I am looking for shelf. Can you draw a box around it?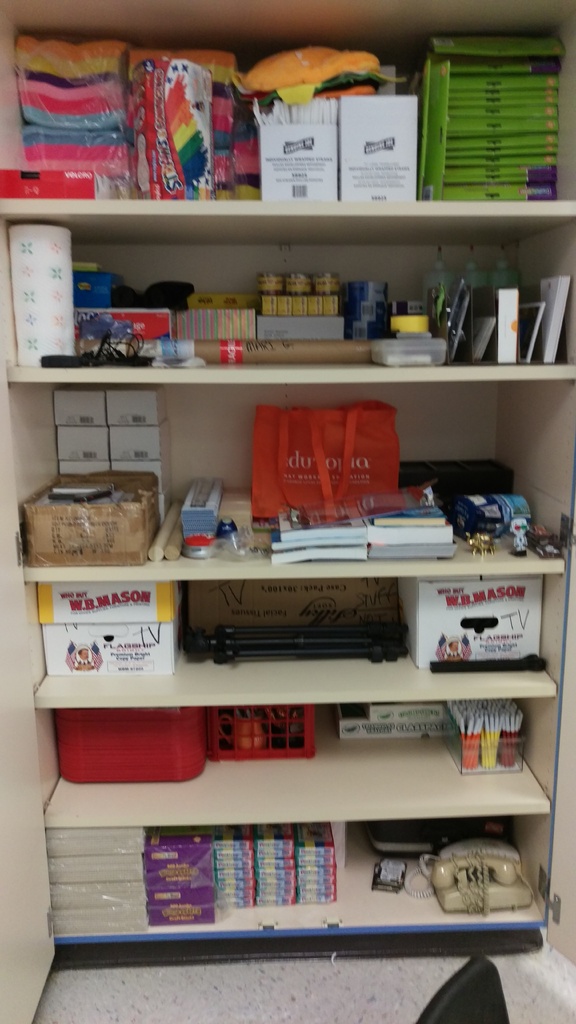
Sure, the bounding box is 0 6 575 949.
